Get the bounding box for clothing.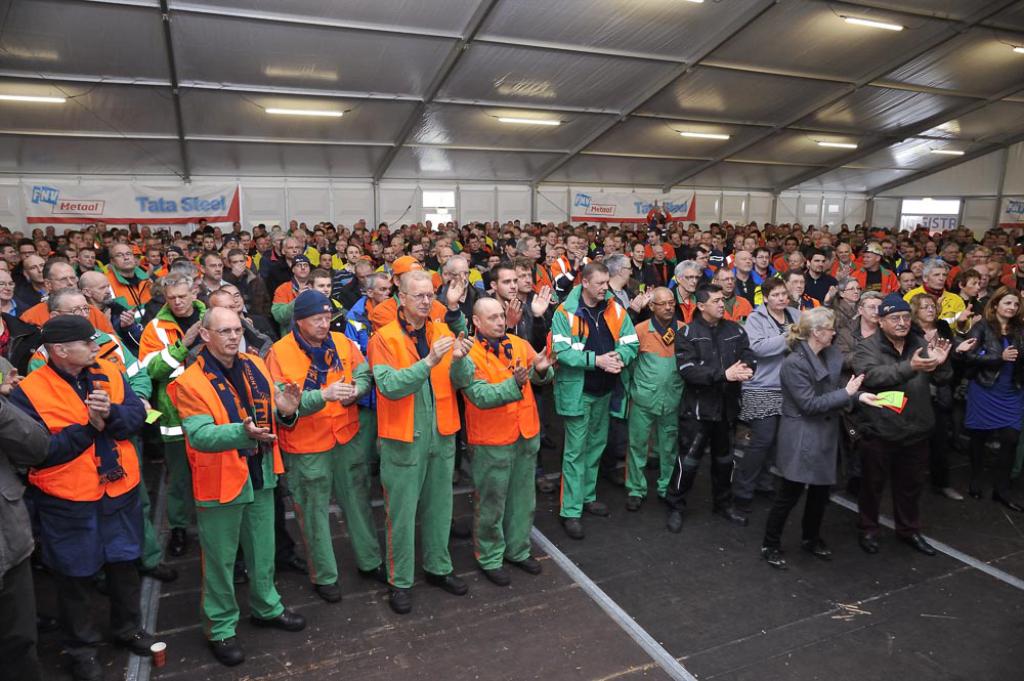
[168, 350, 292, 644].
